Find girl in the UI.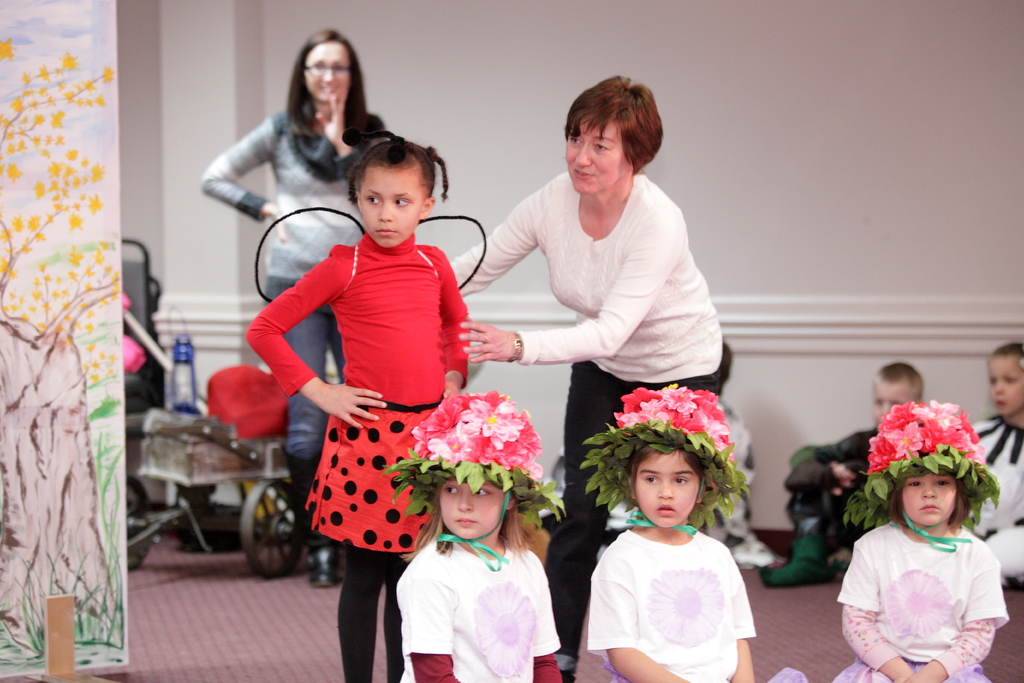
UI element at x1=825, y1=397, x2=1008, y2=682.
